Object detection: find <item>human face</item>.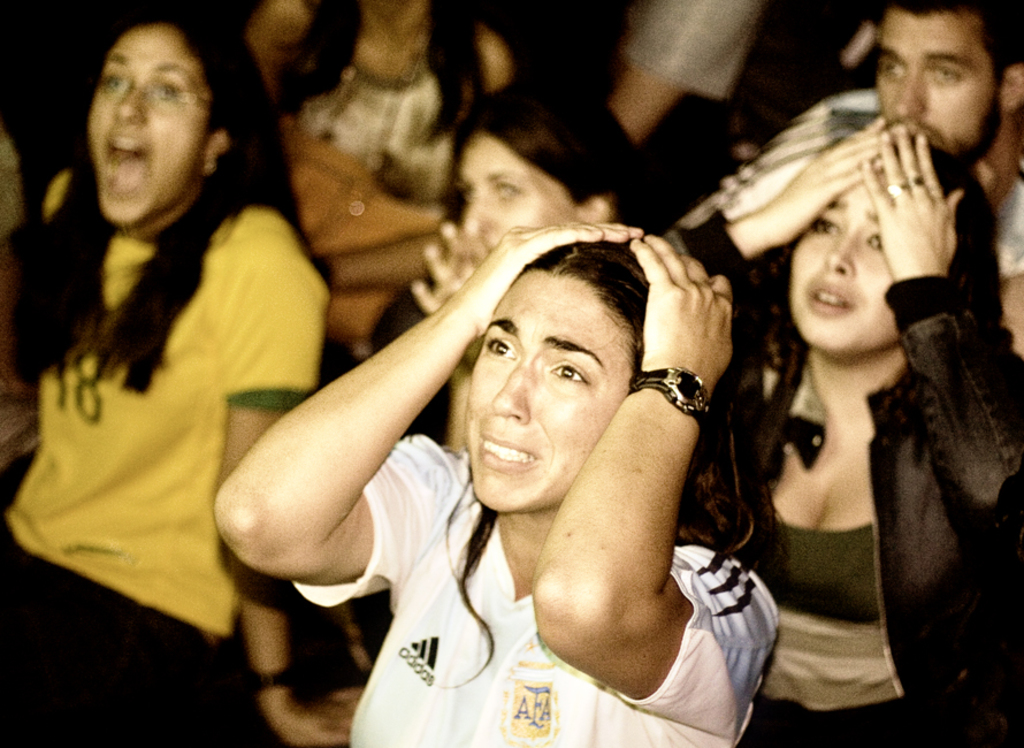
{"x1": 876, "y1": 14, "x2": 996, "y2": 154}.
